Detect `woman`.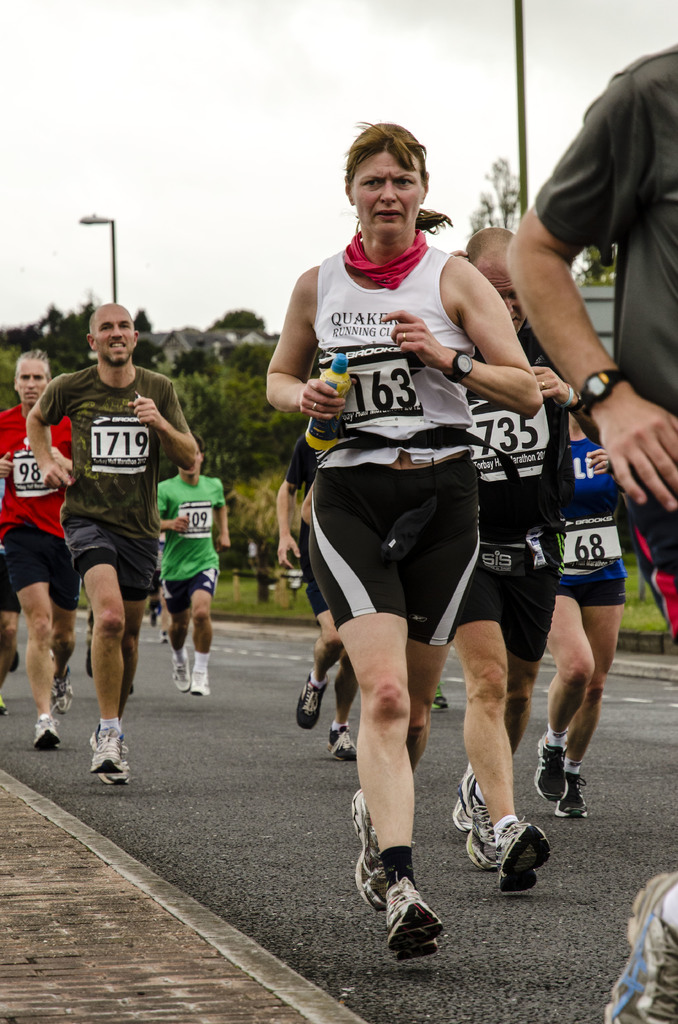
Detected at (256, 120, 547, 954).
